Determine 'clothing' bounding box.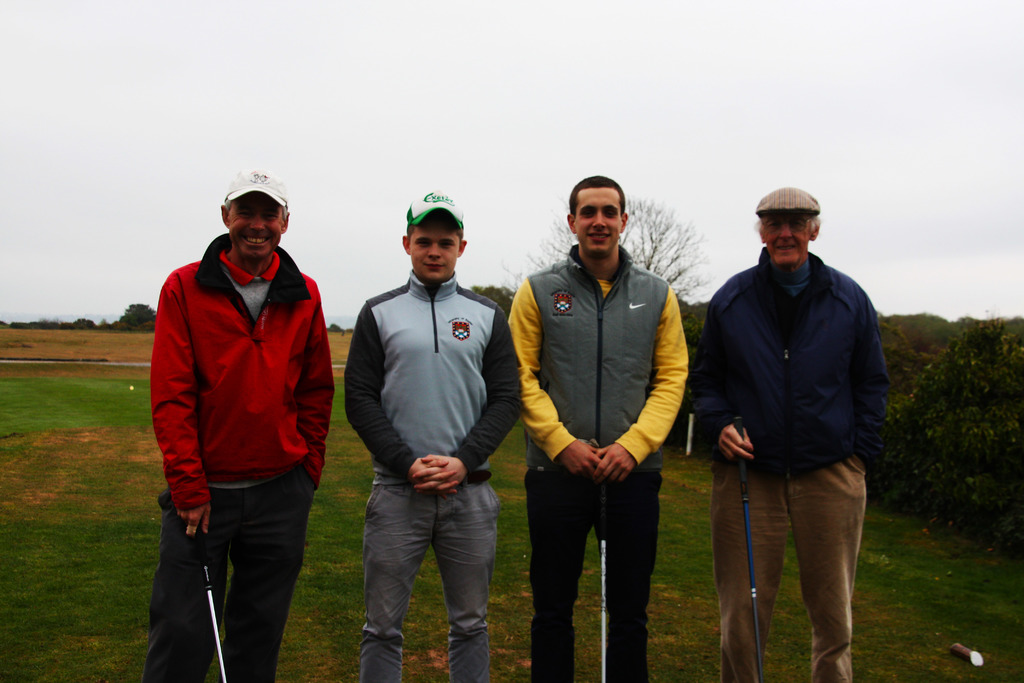
Determined: select_region(344, 267, 524, 682).
